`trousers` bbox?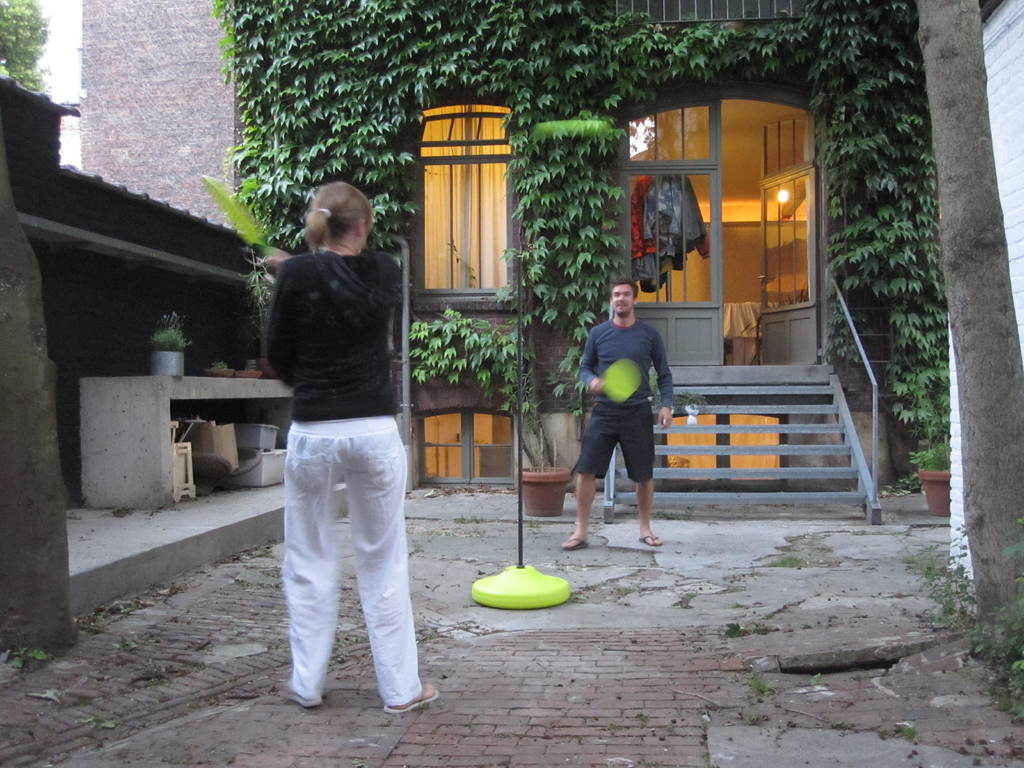
bbox(284, 415, 421, 707)
